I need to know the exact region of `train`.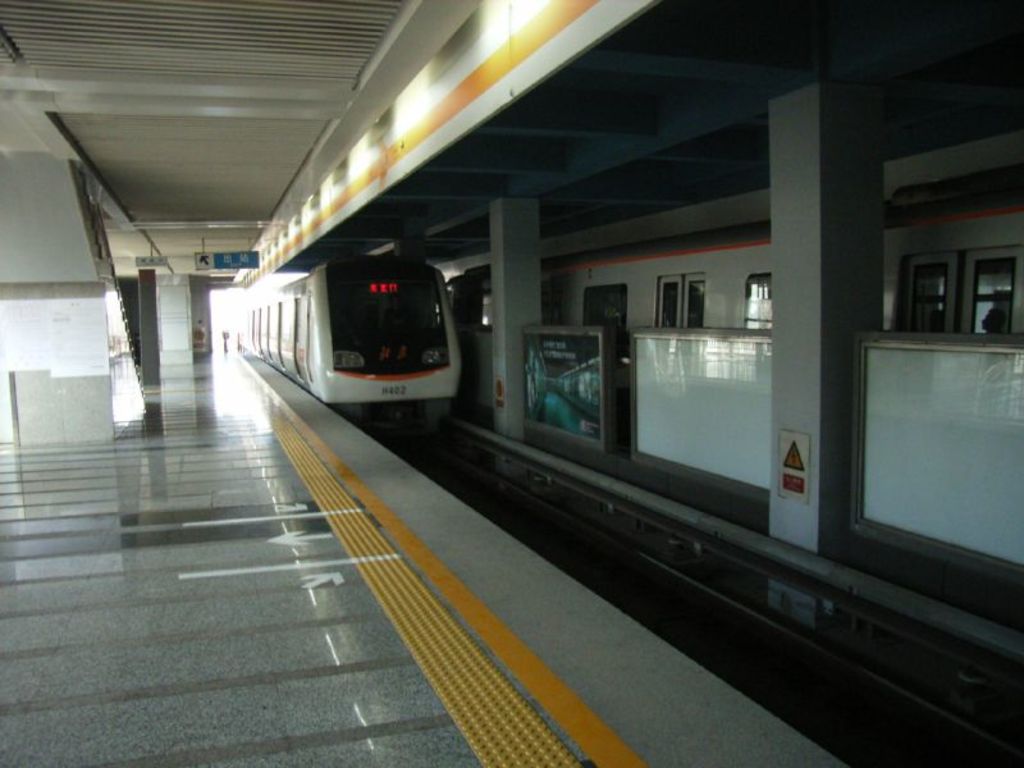
Region: bbox(445, 160, 1023, 399).
